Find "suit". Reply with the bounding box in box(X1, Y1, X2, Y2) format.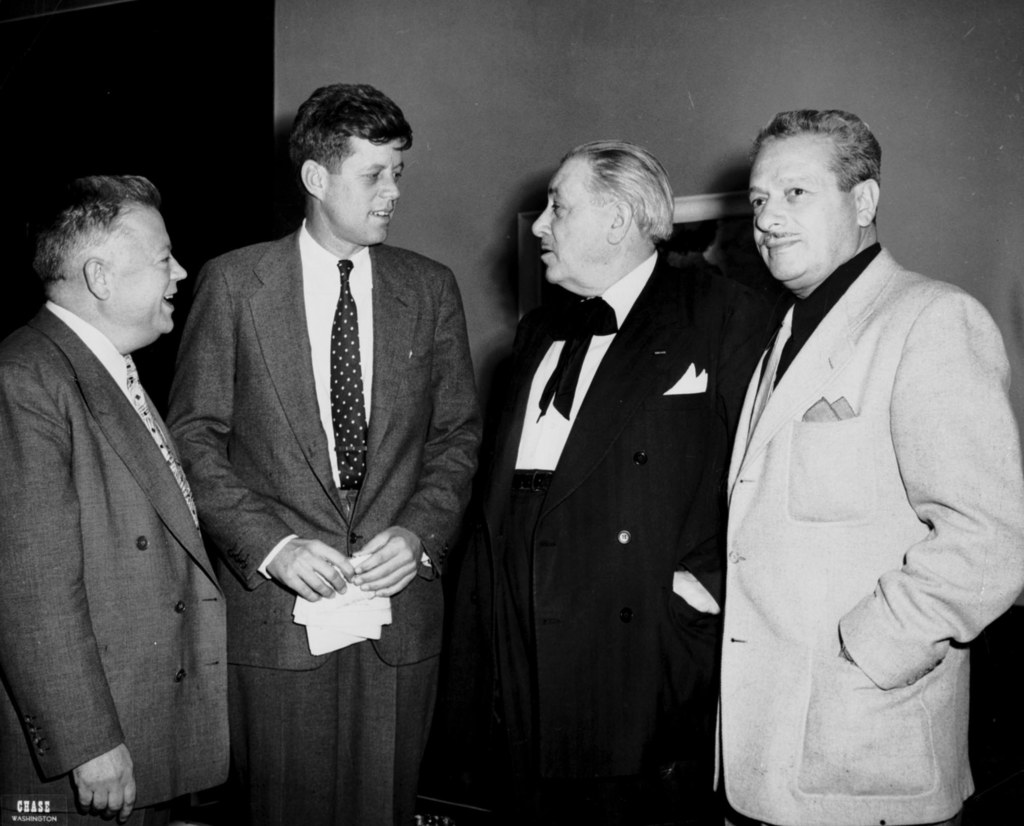
box(0, 294, 232, 825).
